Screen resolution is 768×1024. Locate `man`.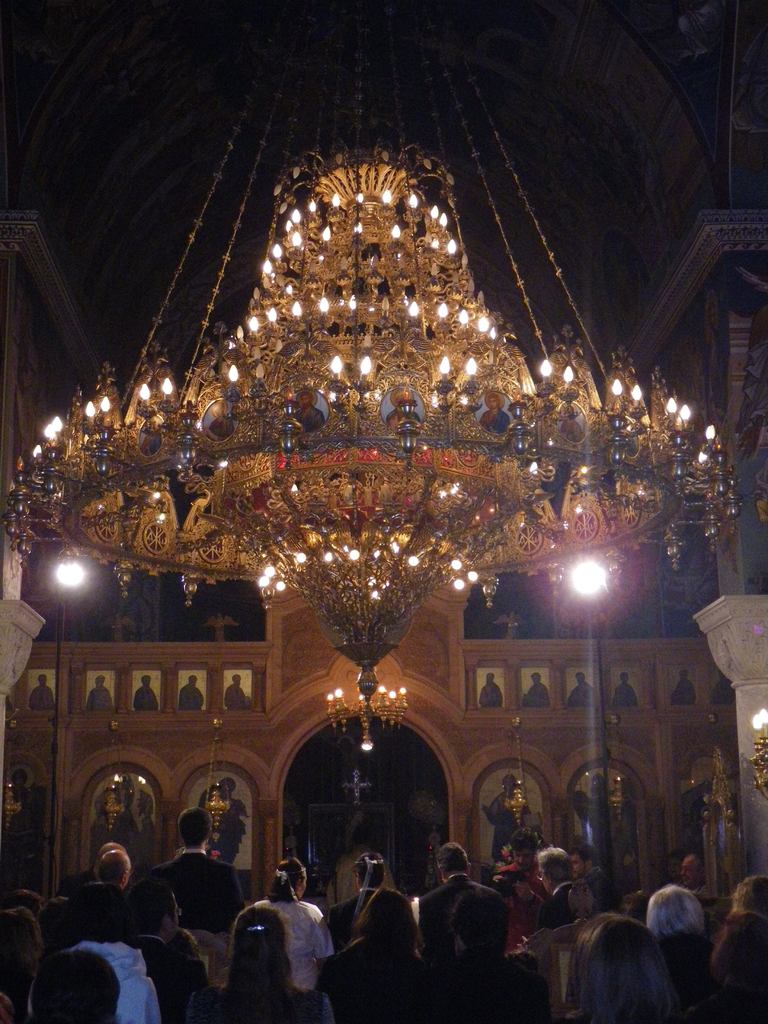
(left=534, top=847, right=574, bottom=926).
